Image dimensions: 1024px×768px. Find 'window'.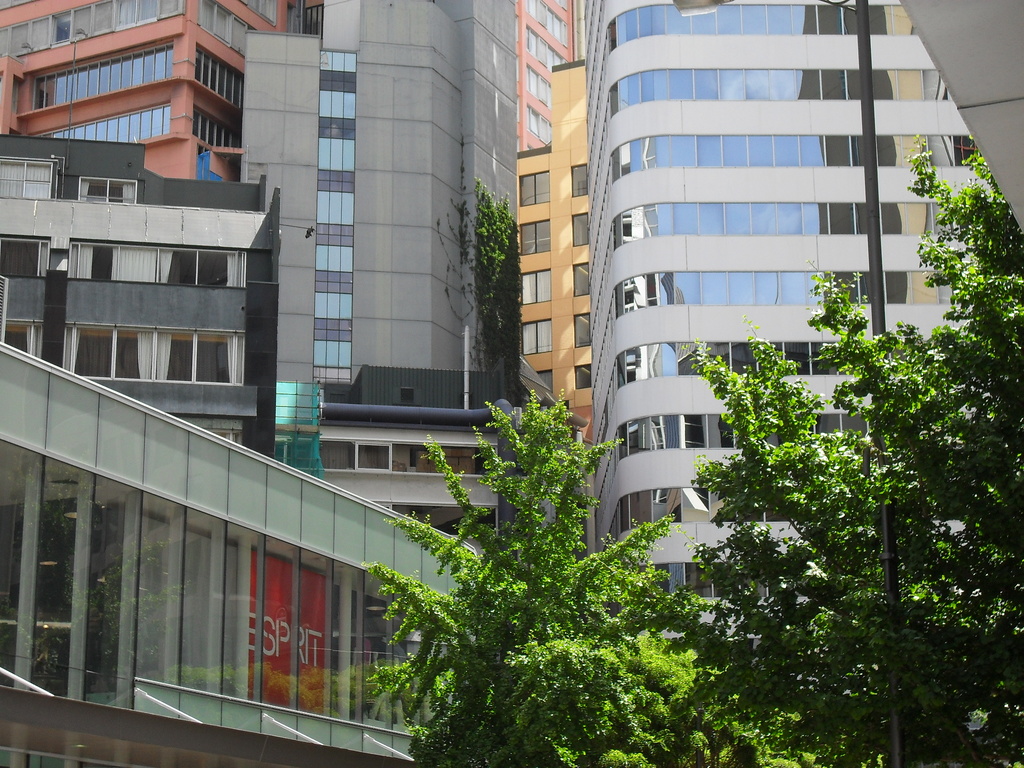
{"left": 70, "top": 239, "right": 247, "bottom": 285}.
